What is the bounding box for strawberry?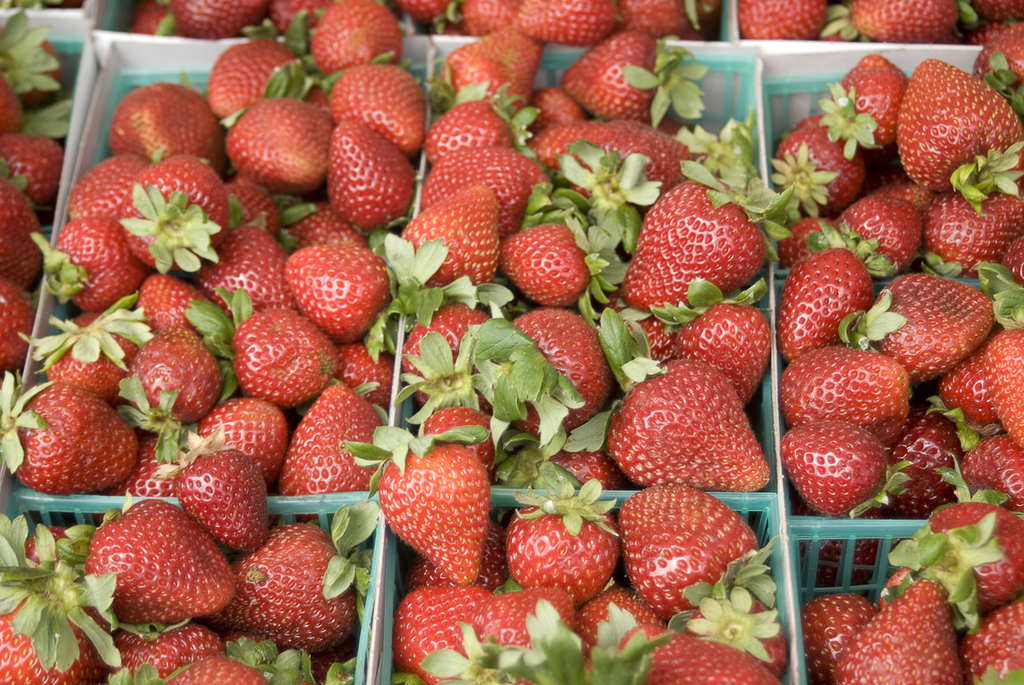
(558, 38, 706, 121).
